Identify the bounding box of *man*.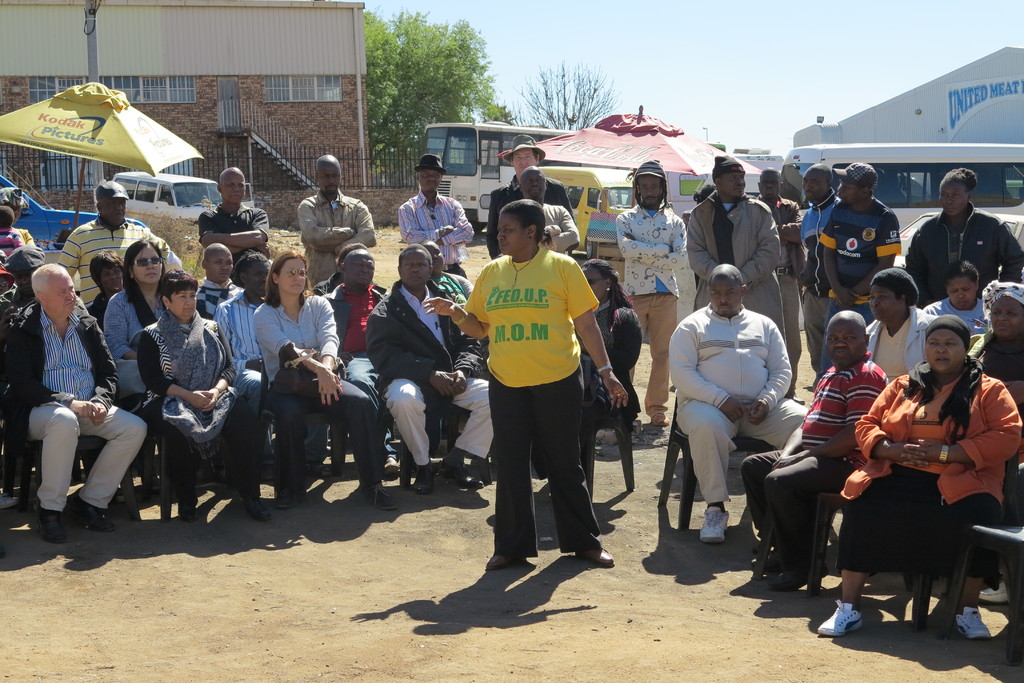
box(737, 304, 893, 598).
